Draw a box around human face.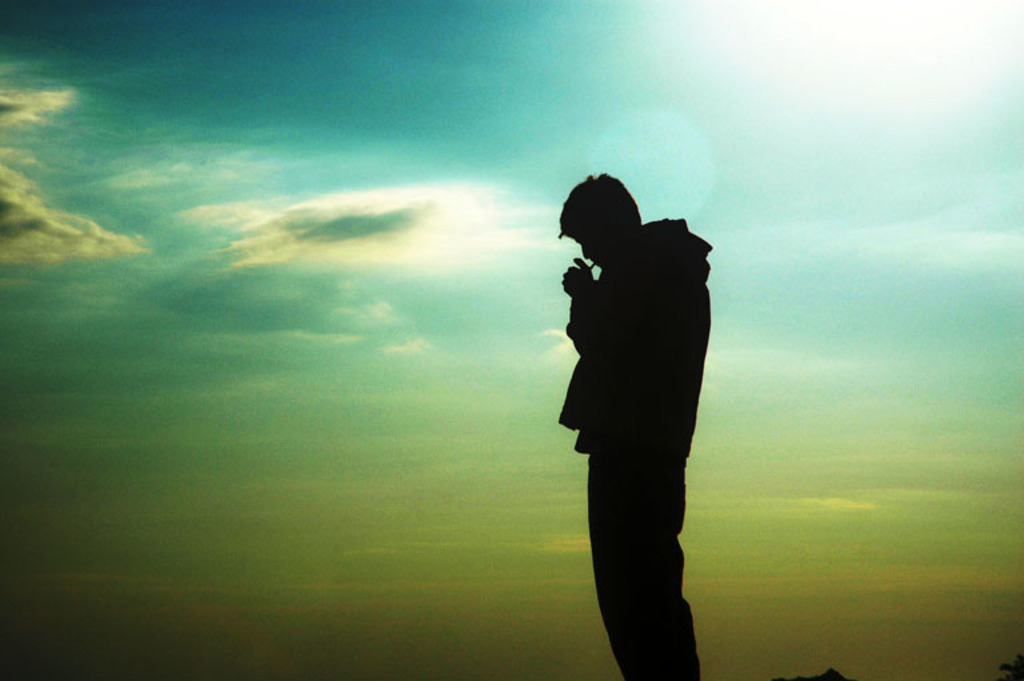
568:227:613:268.
